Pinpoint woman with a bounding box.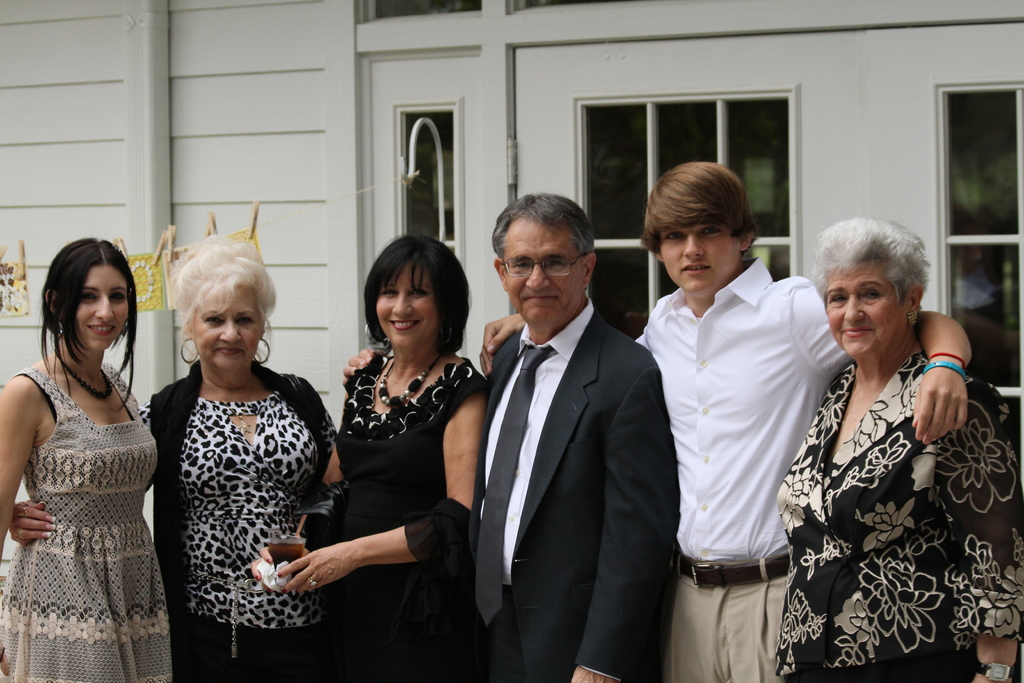
772 210 1023 682.
